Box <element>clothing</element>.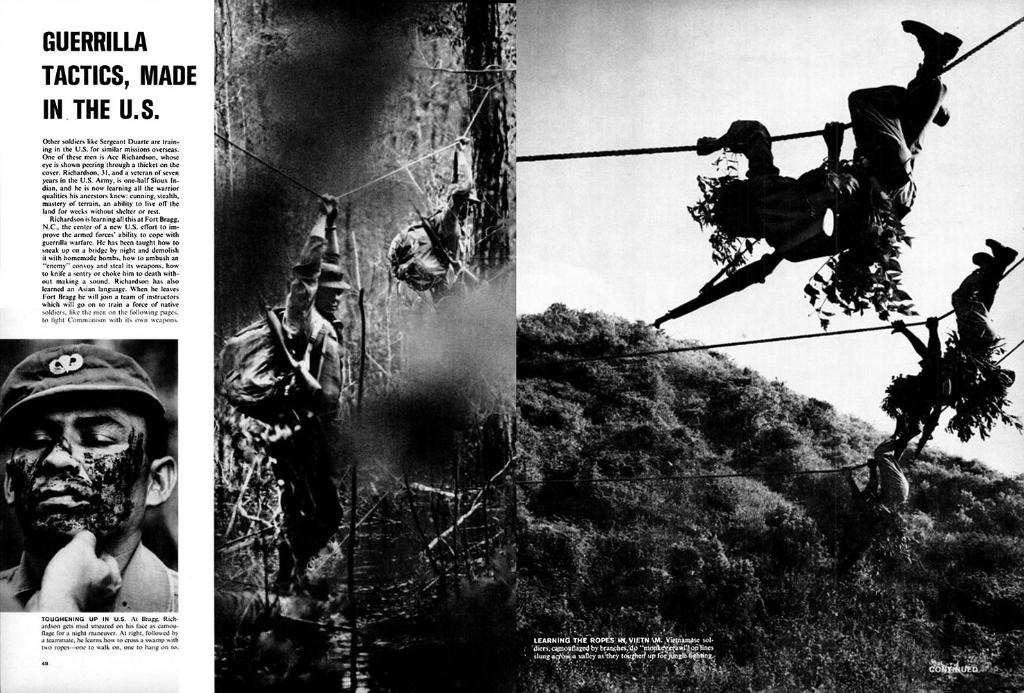
box(726, 62, 946, 265).
